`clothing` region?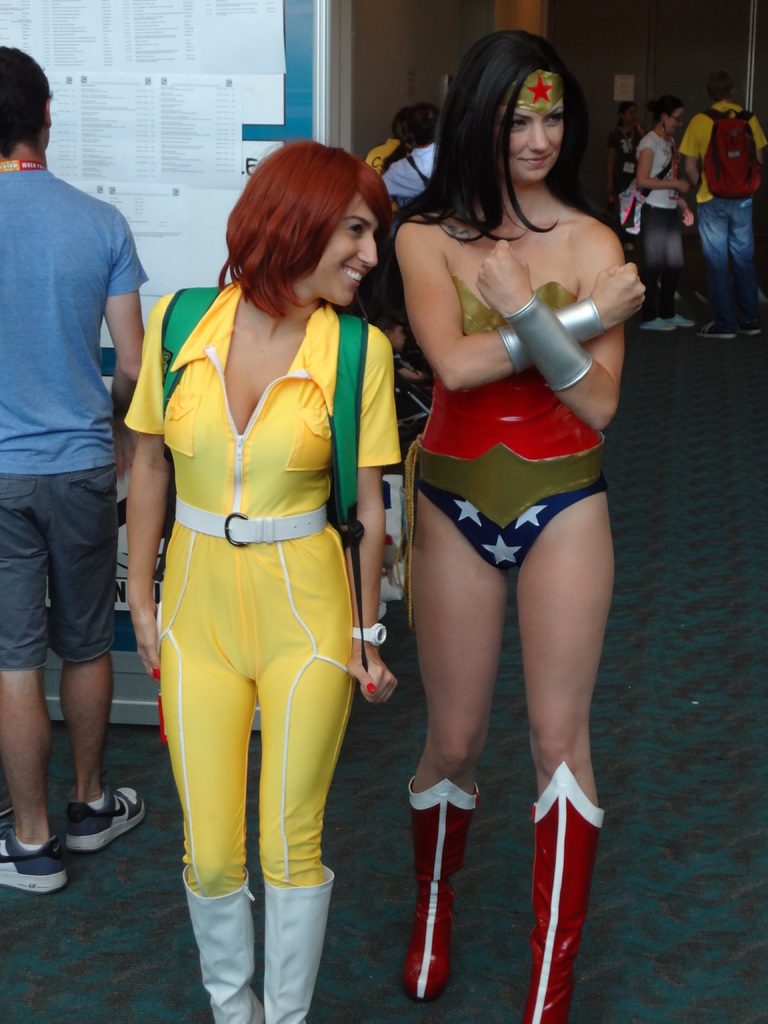
BBox(0, 173, 148, 671)
